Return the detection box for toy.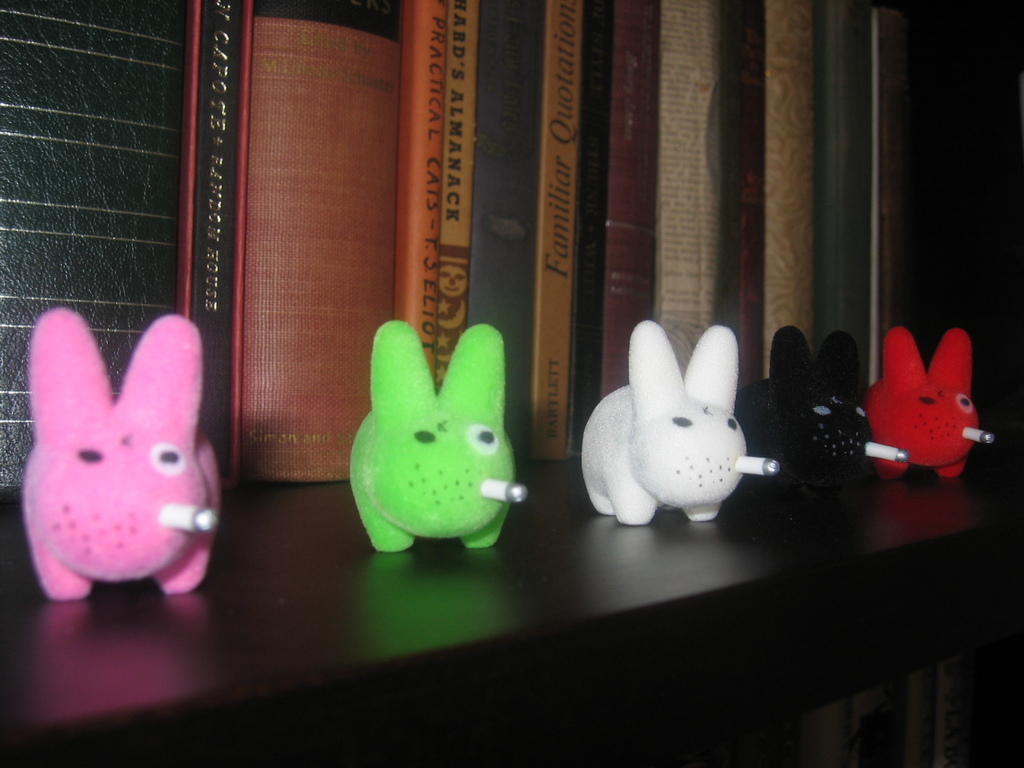
<box>575,318,775,532</box>.
